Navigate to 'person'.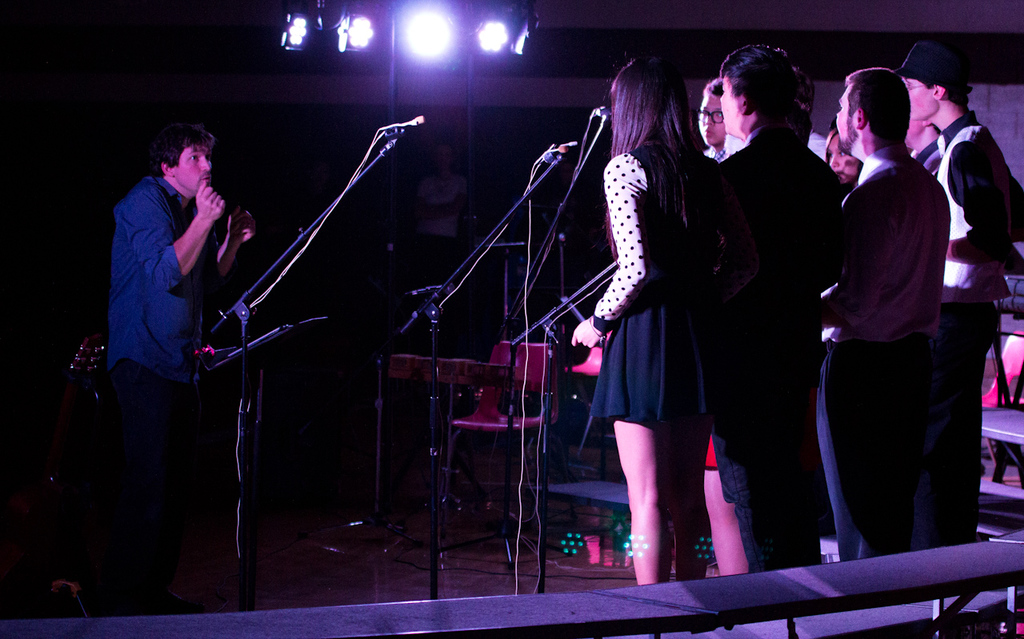
Navigation target: 810:65:950:561.
